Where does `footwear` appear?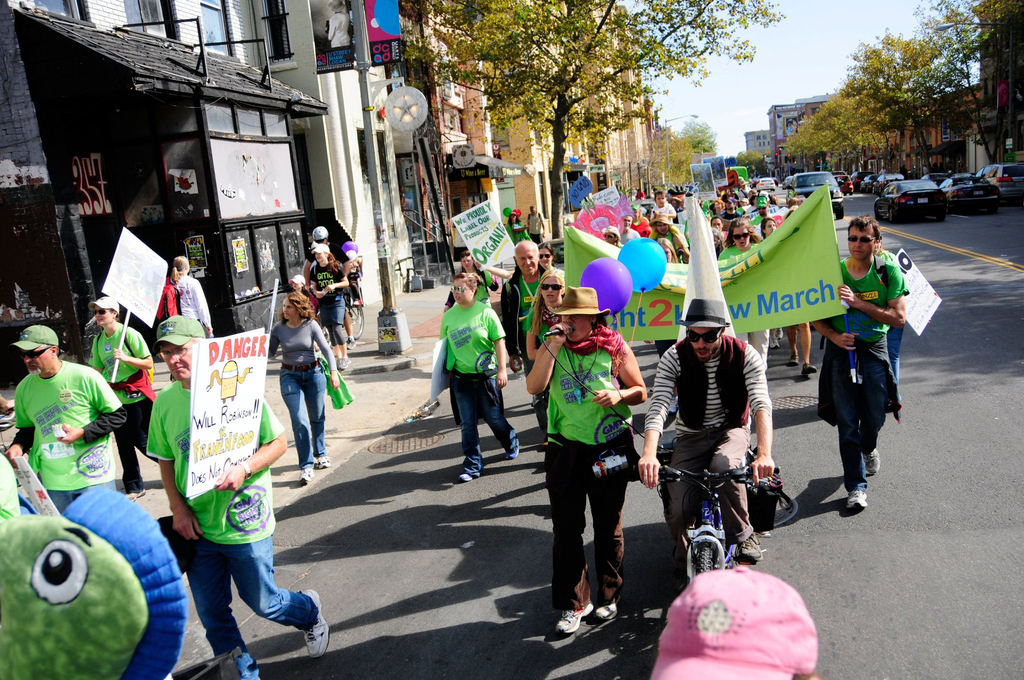
Appears at Rect(792, 355, 799, 366).
